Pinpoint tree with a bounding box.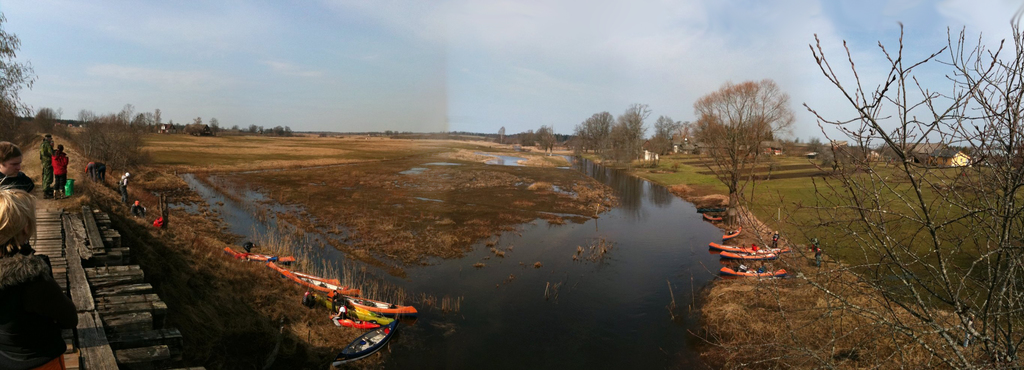
crop(680, 72, 799, 224).
